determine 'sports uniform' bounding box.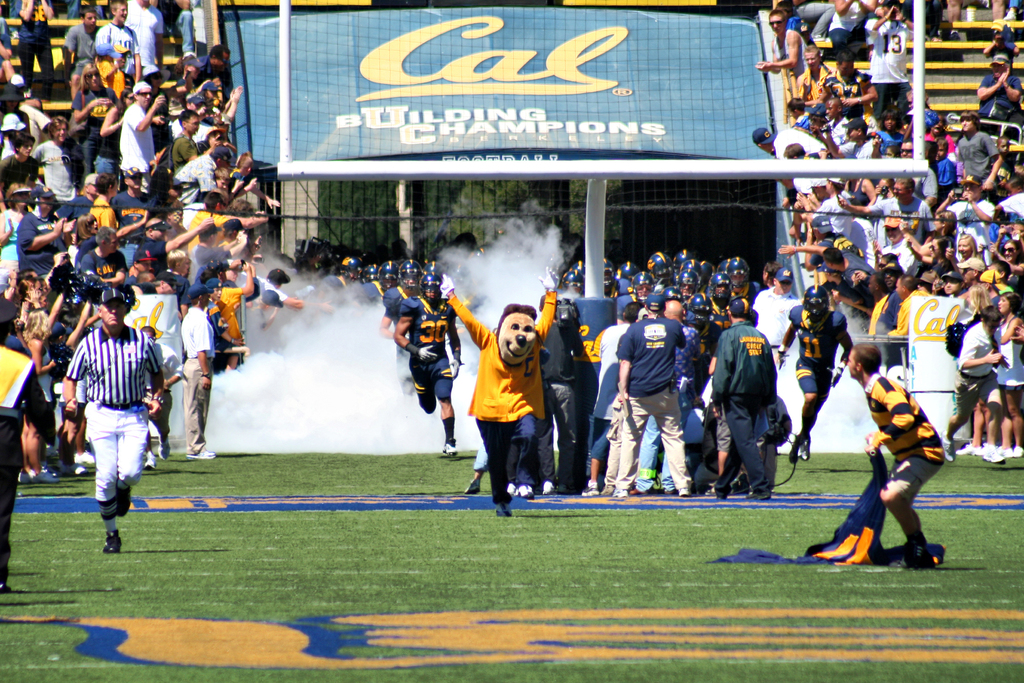
Determined: crop(68, 81, 125, 173).
